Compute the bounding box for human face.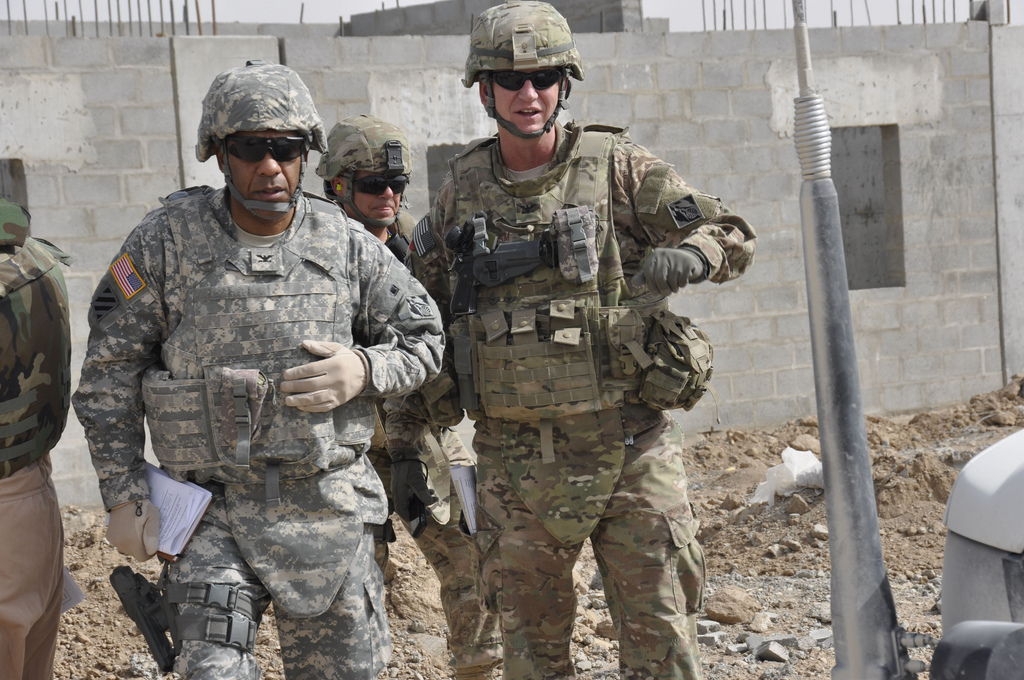
[227, 129, 301, 220].
